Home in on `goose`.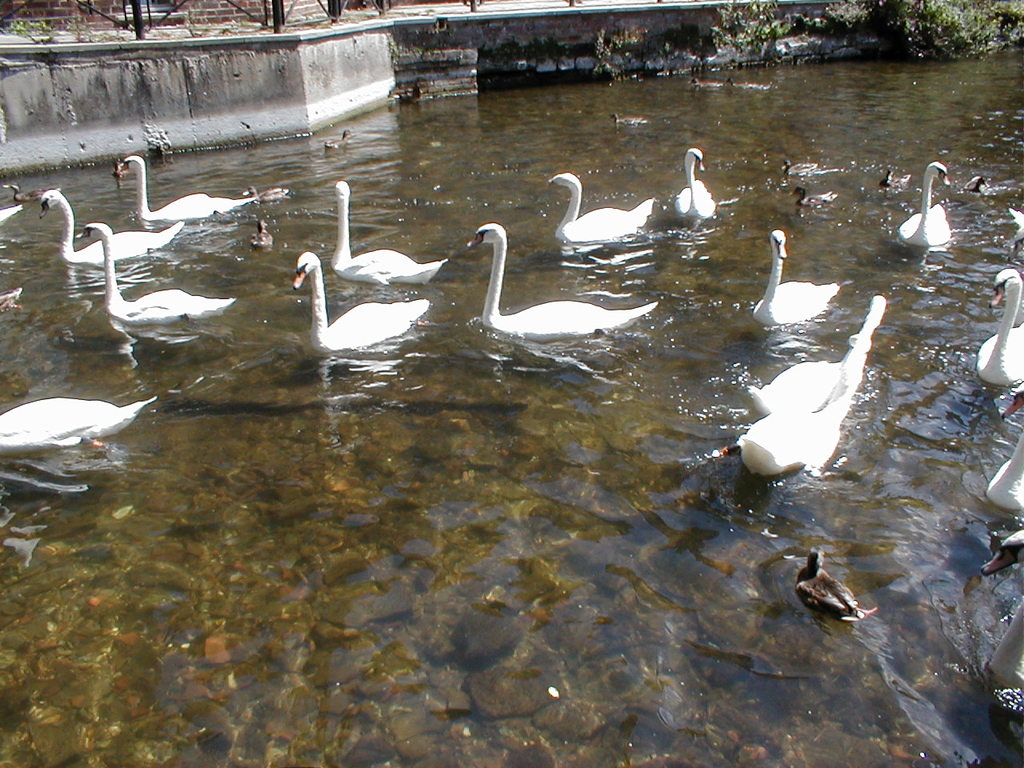
Homed in at pyautogui.locateOnScreen(986, 389, 1022, 510).
